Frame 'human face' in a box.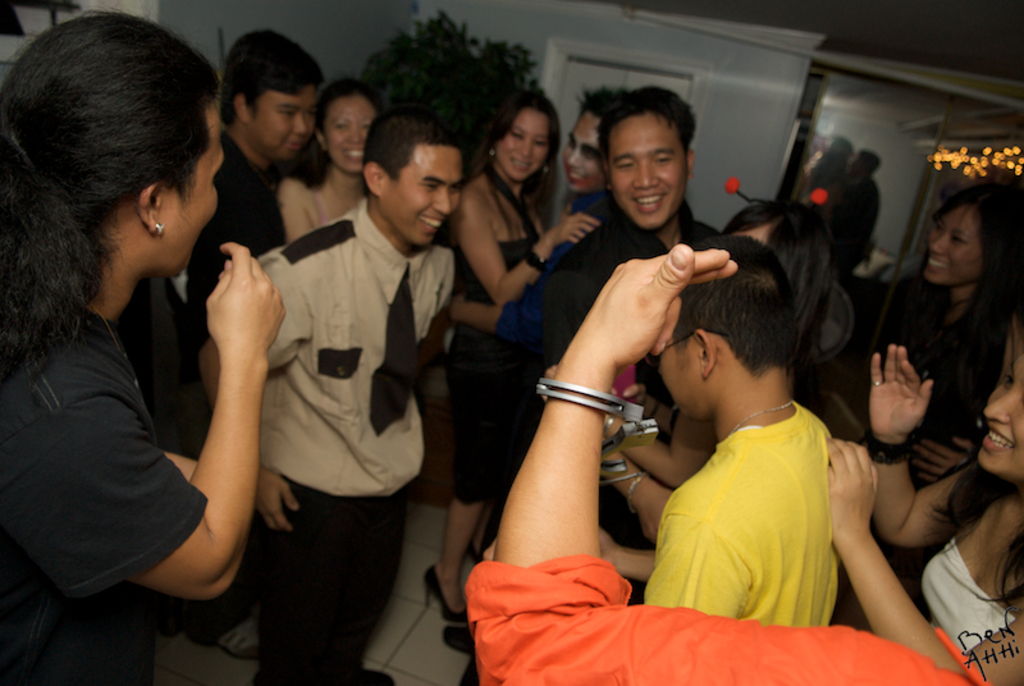
(922,206,980,288).
